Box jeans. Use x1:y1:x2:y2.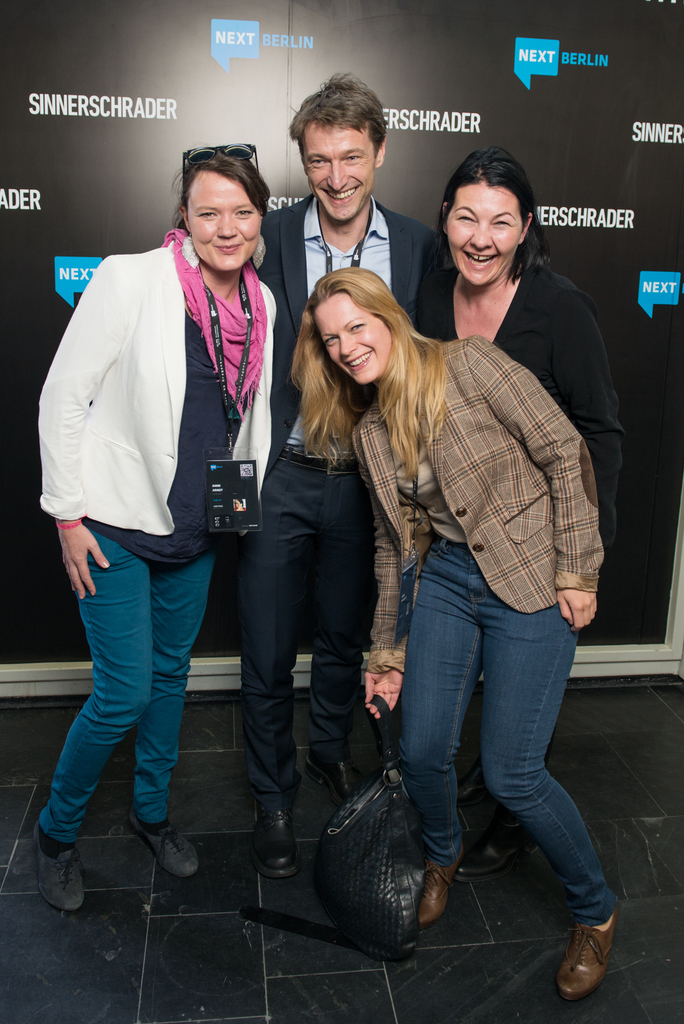
42:525:215:833.
